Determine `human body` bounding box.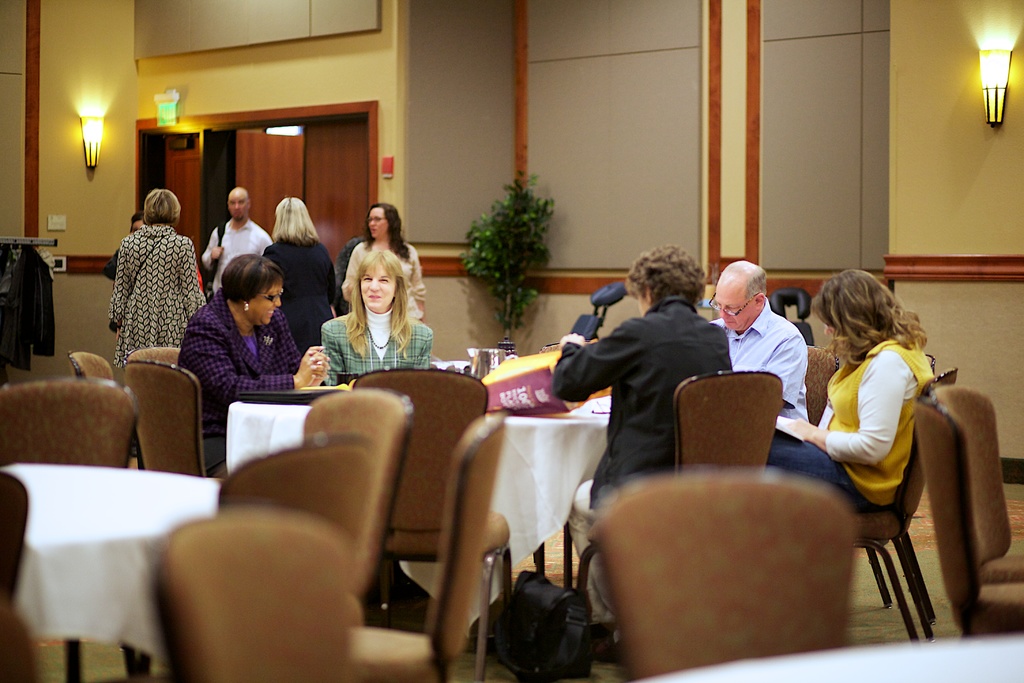
Determined: <region>550, 304, 729, 497</region>.
